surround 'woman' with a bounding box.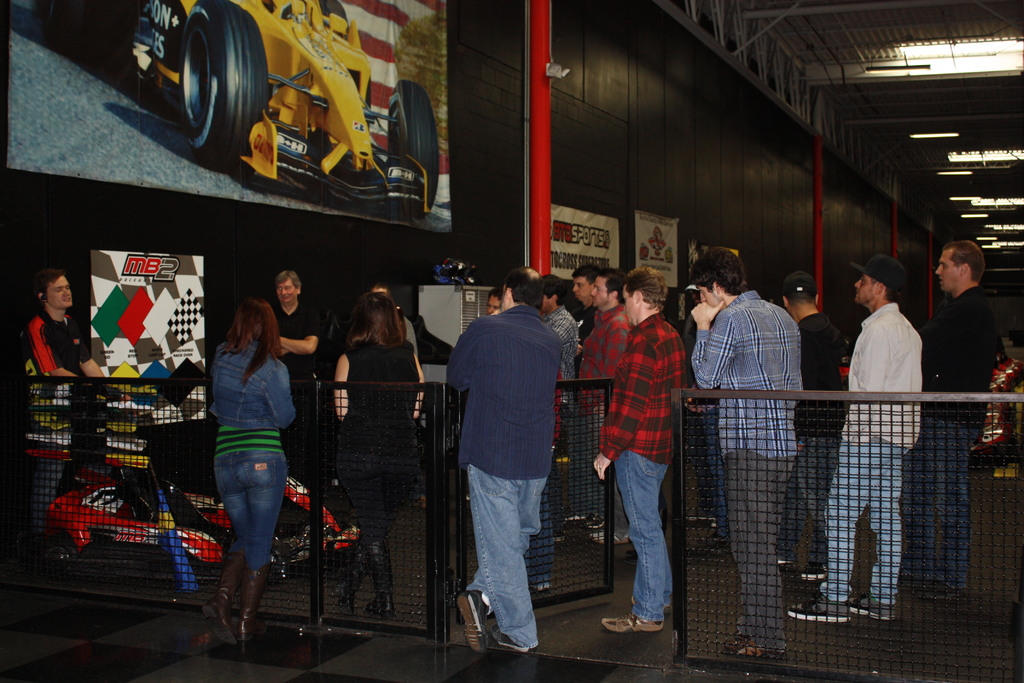
(x1=207, y1=309, x2=305, y2=643).
